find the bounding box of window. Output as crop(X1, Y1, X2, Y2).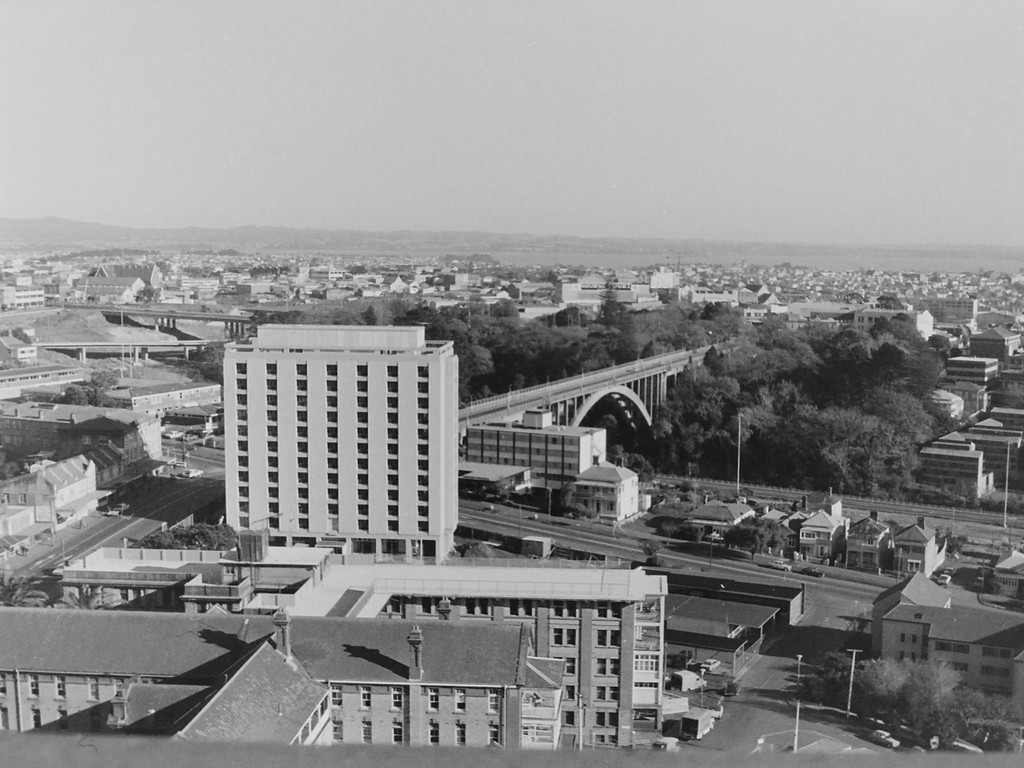
crop(327, 505, 339, 517).
